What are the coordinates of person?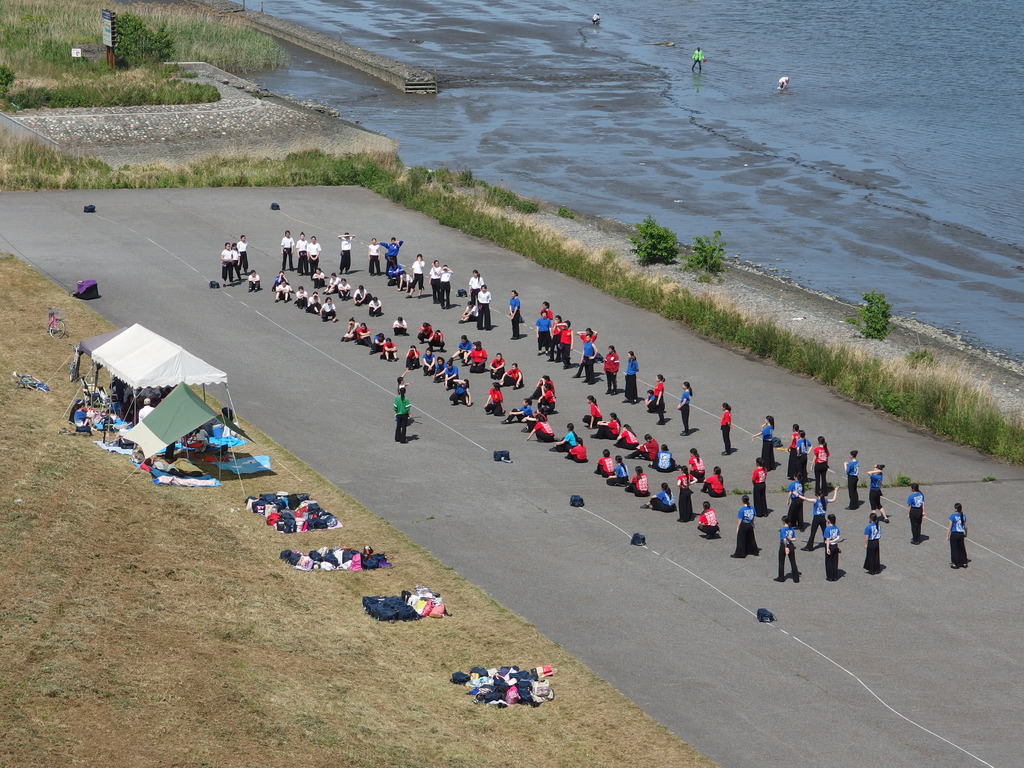
crop(388, 321, 403, 333).
